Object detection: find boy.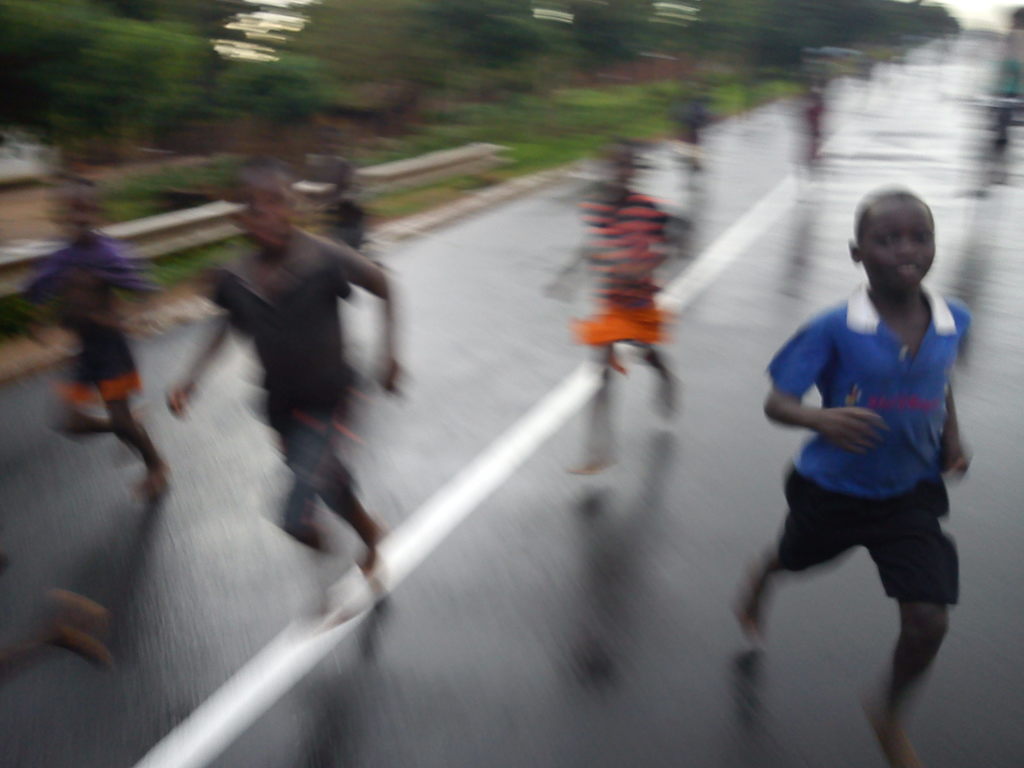
left=540, top=140, right=686, bottom=479.
